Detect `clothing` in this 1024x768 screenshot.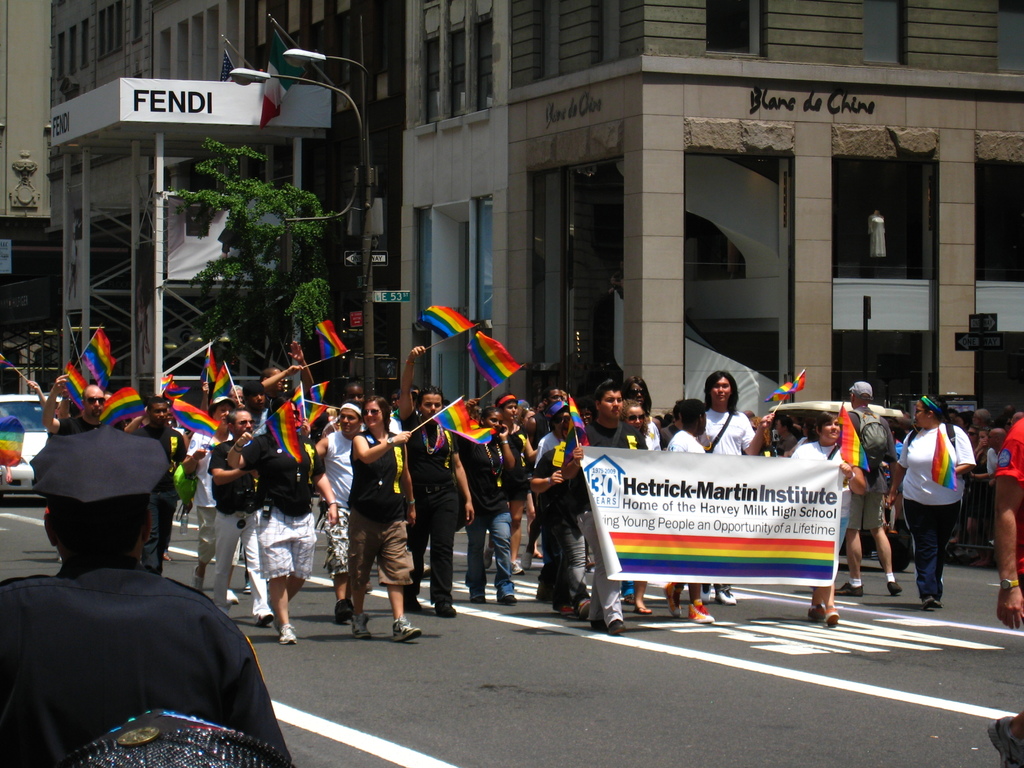
Detection: <box>29,531,270,757</box>.
